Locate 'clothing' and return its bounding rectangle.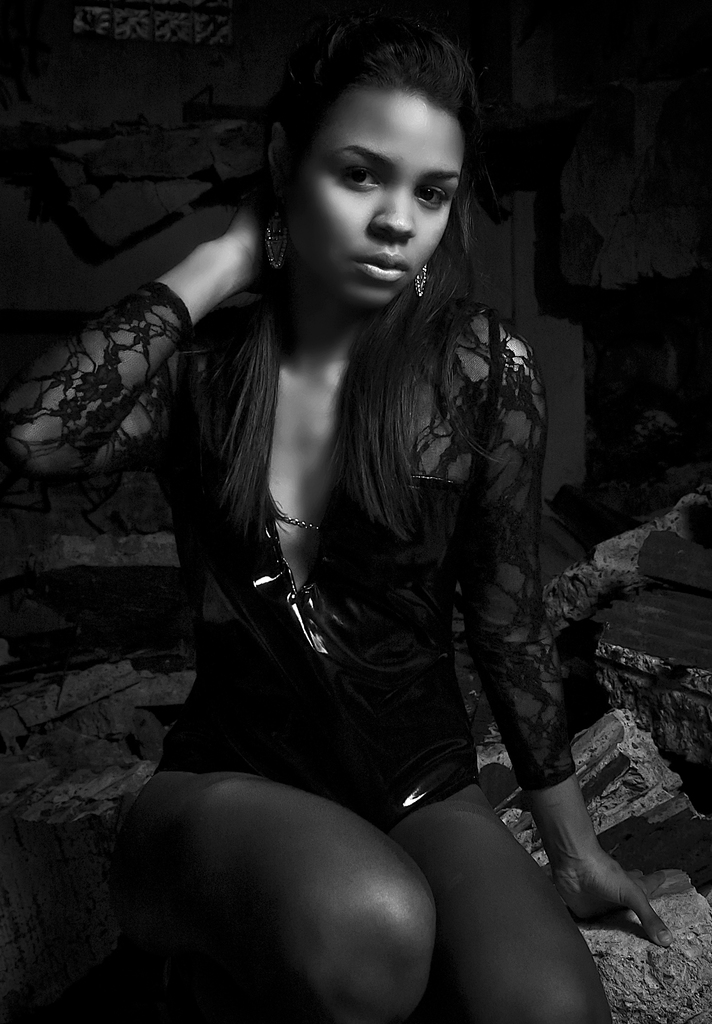
left=0, top=286, right=587, bottom=843.
